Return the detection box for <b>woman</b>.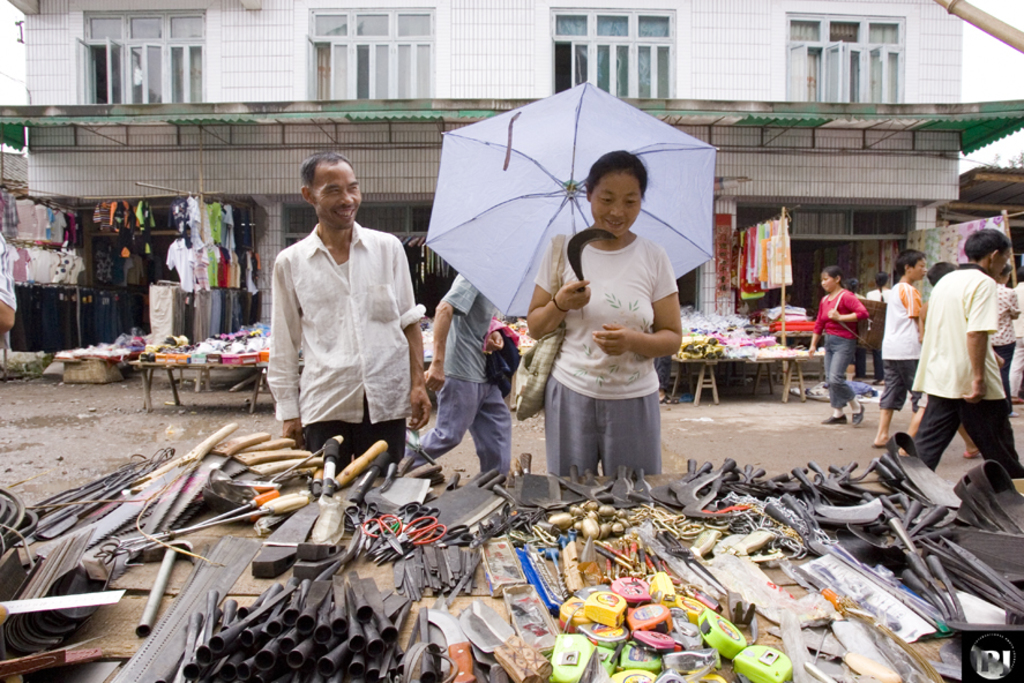
pyautogui.locateOnScreen(987, 262, 1019, 416).
